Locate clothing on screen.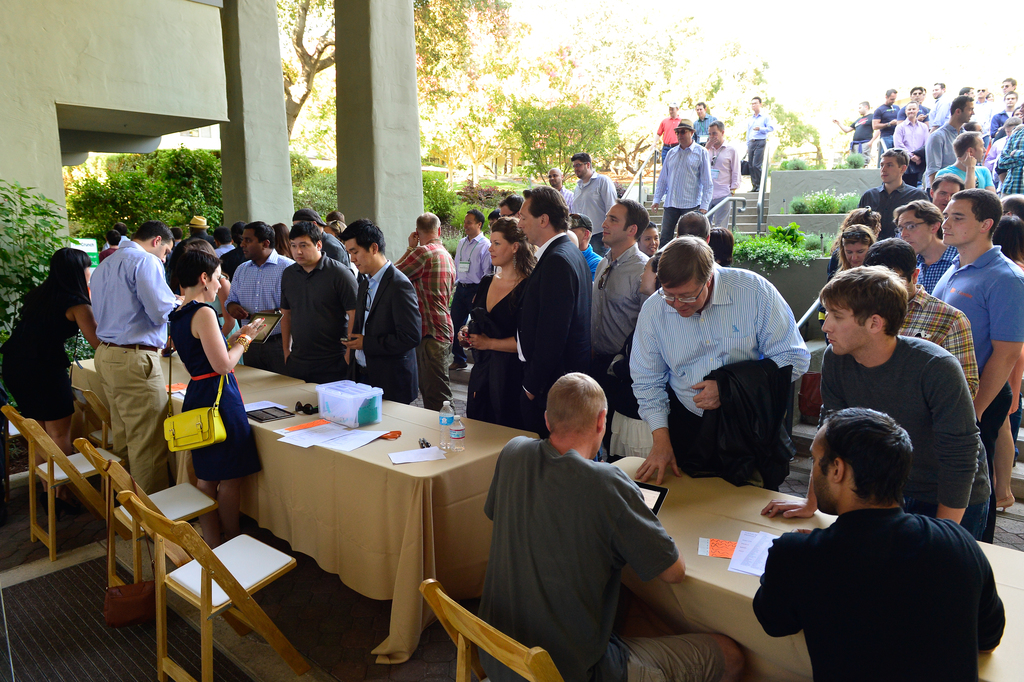
On screen at BBox(931, 241, 1016, 548).
